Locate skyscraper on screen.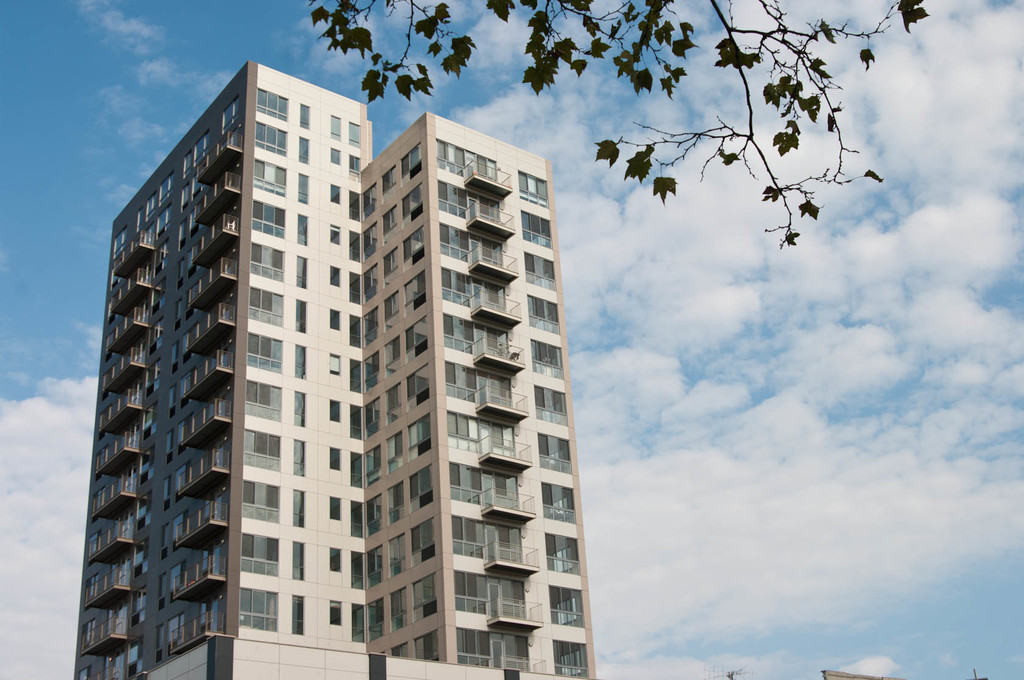
On screen at [45, 54, 613, 679].
